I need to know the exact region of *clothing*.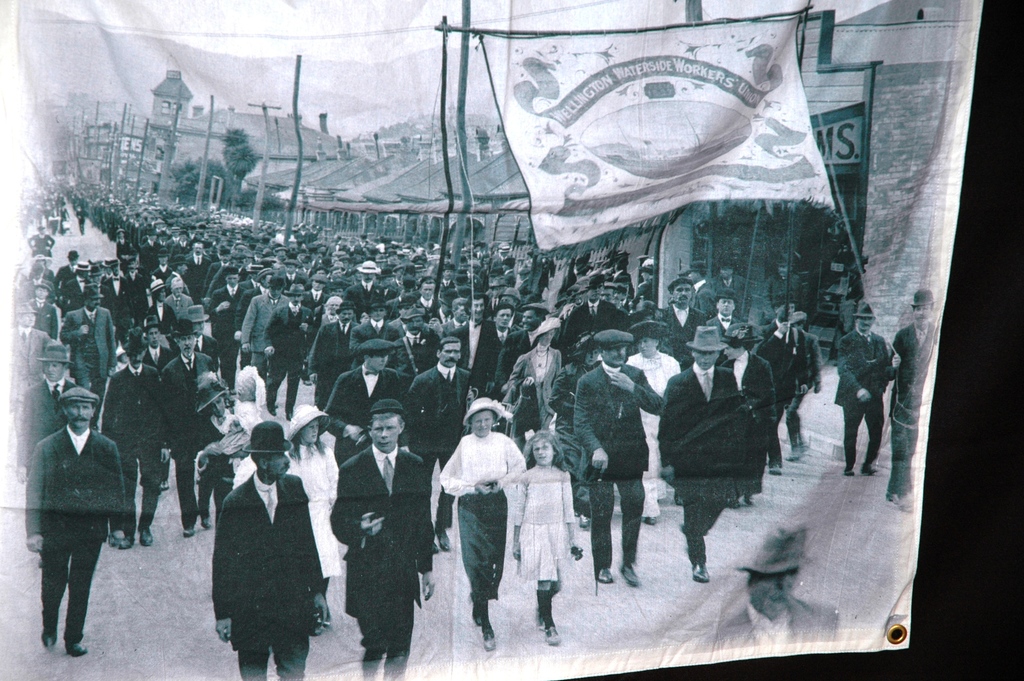
Region: x1=191, y1=334, x2=222, y2=372.
